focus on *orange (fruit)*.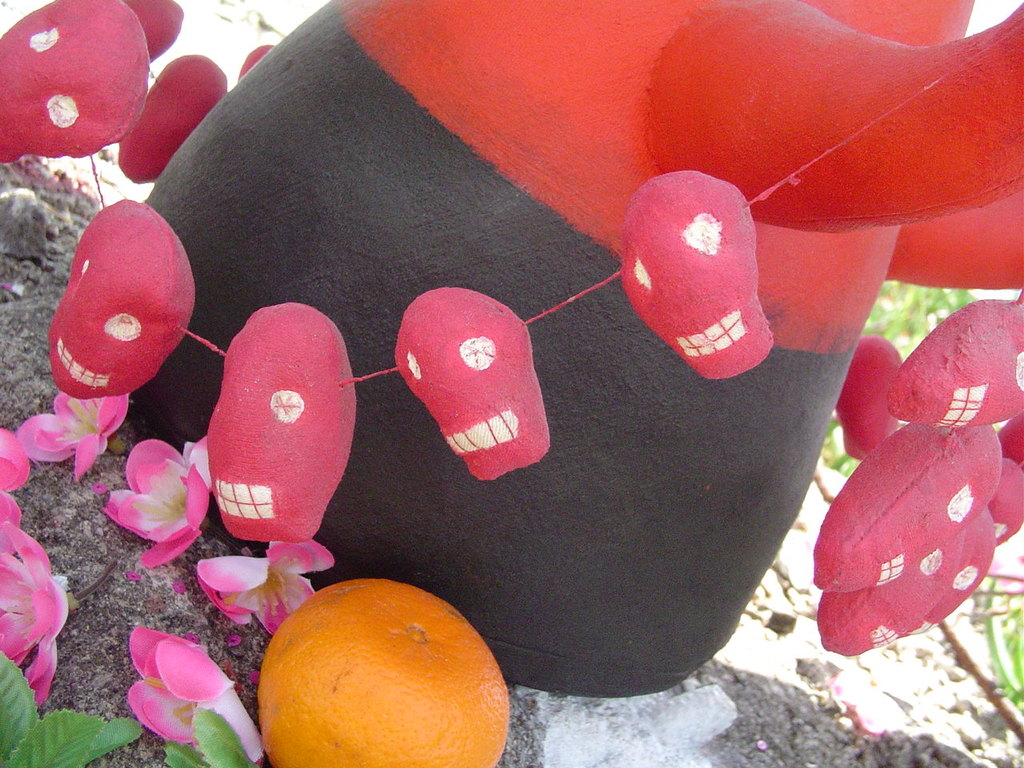
Focused at l=238, t=583, r=517, b=764.
